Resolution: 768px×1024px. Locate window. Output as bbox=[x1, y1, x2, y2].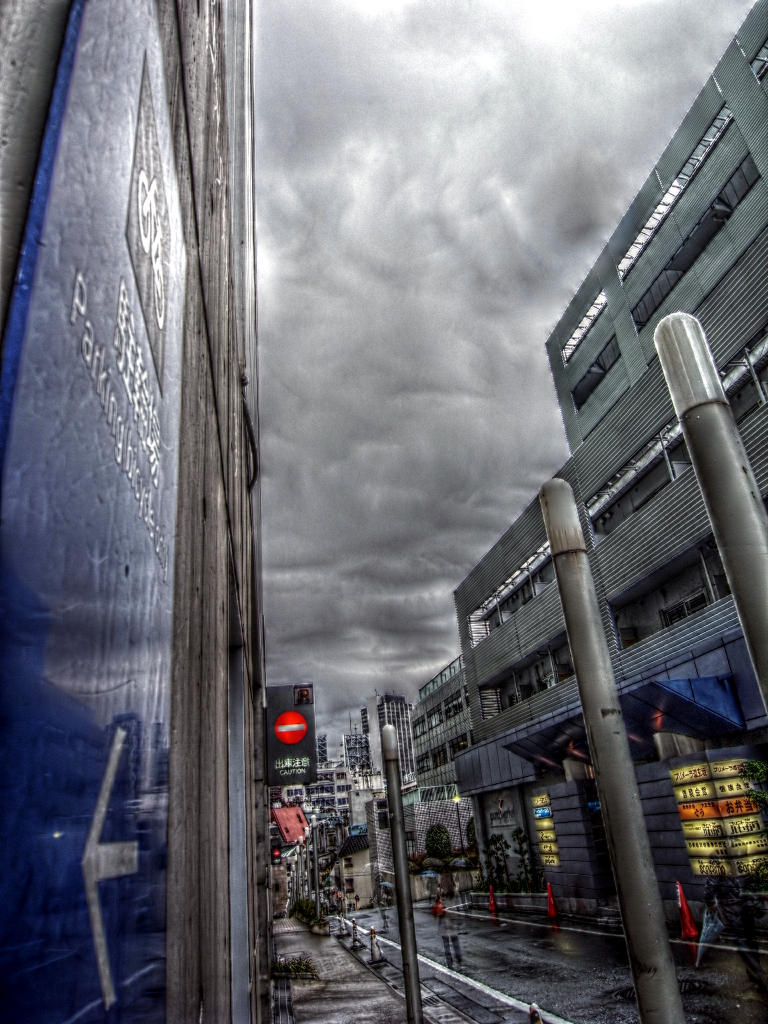
bbox=[403, 833, 415, 858].
